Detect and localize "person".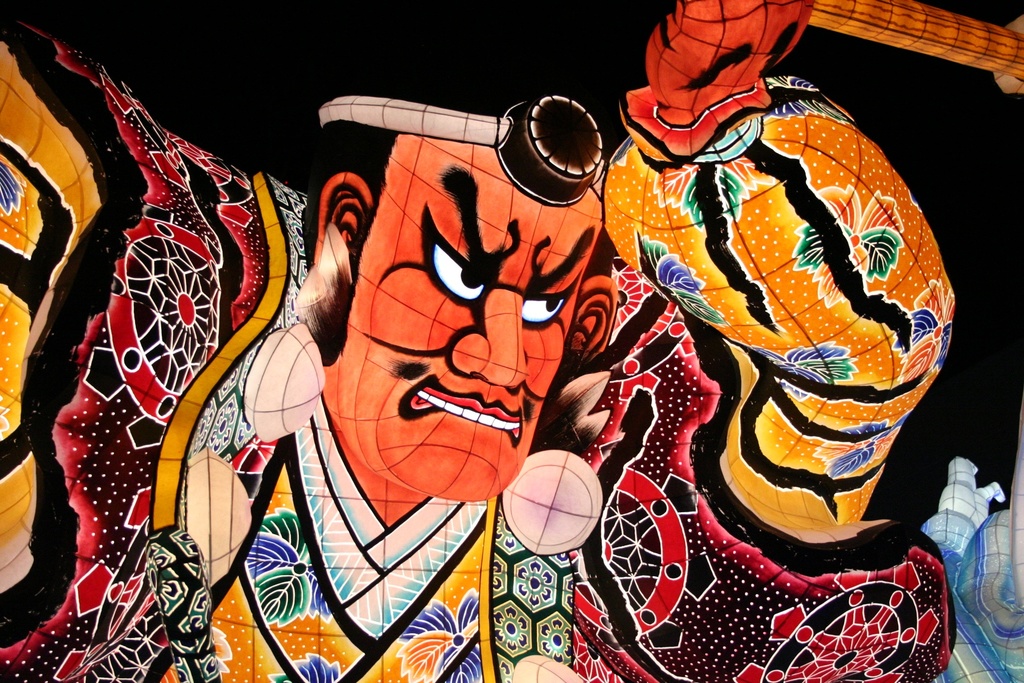
Localized at <region>0, 135, 942, 682</region>.
